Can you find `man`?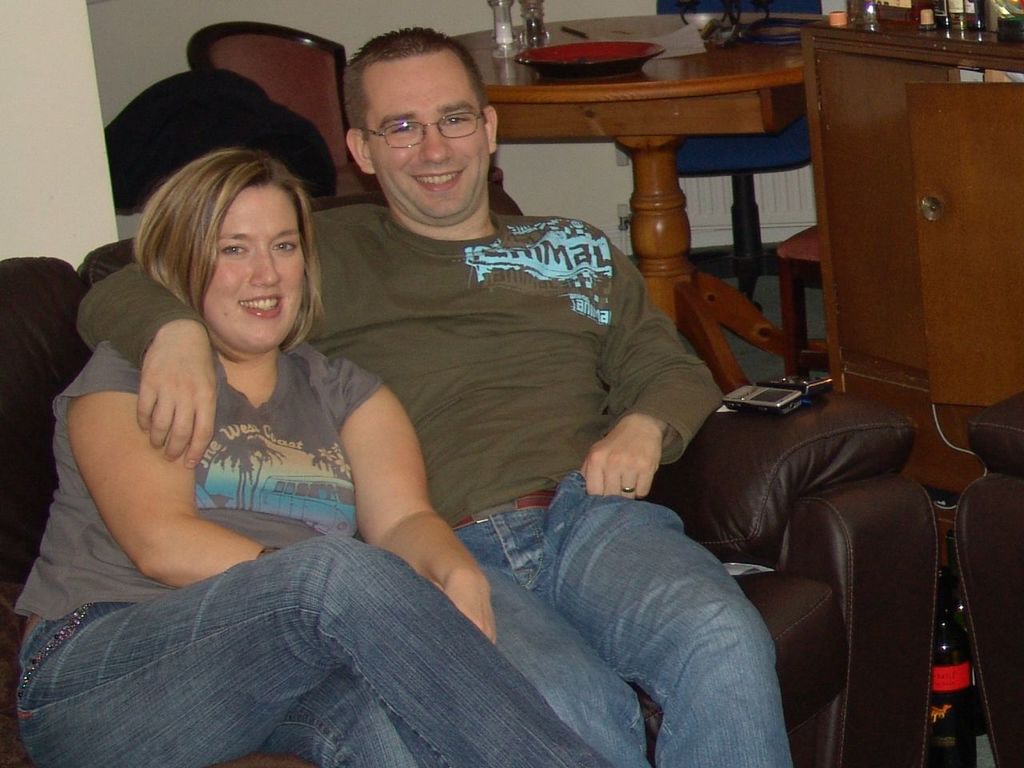
Yes, bounding box: [x1=79, y1=26, x2=794, y2=767].
